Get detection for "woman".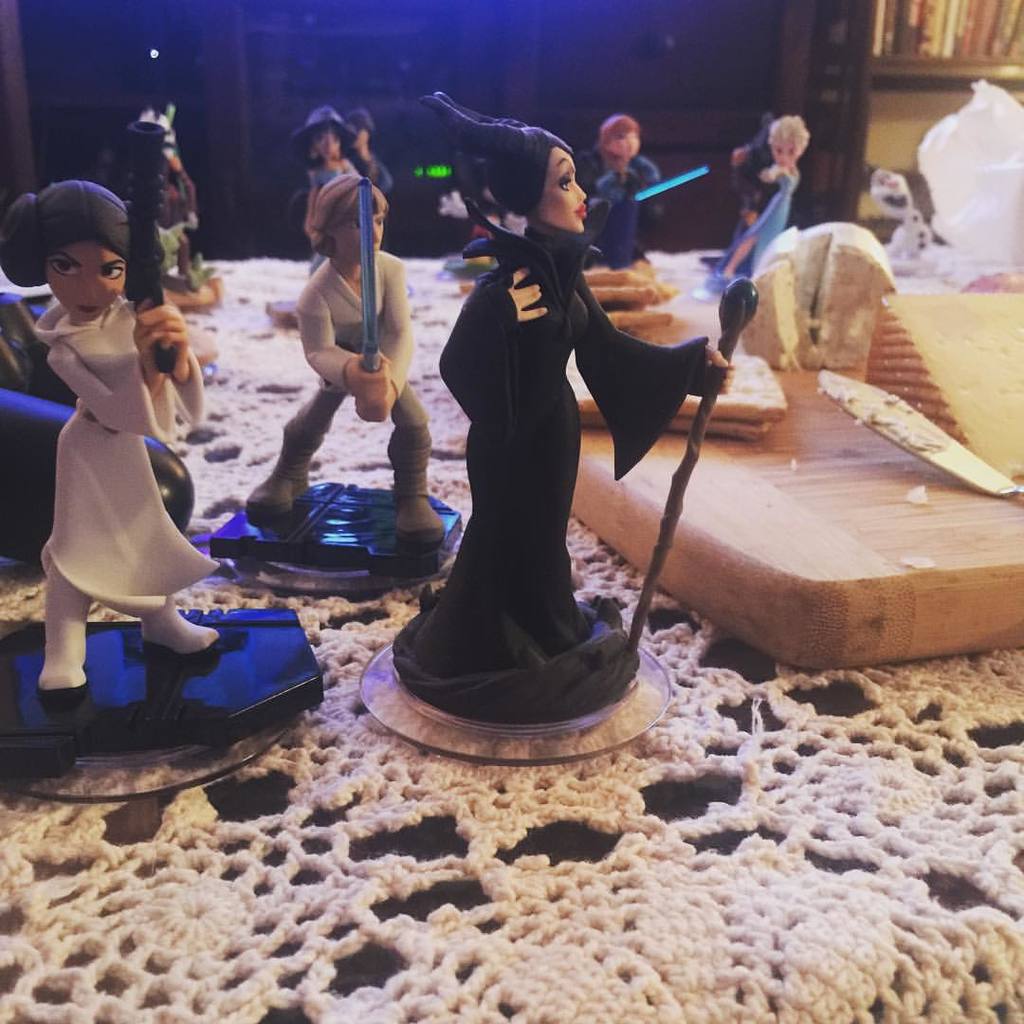
Detection: detection(393, 120, 713, 720).
